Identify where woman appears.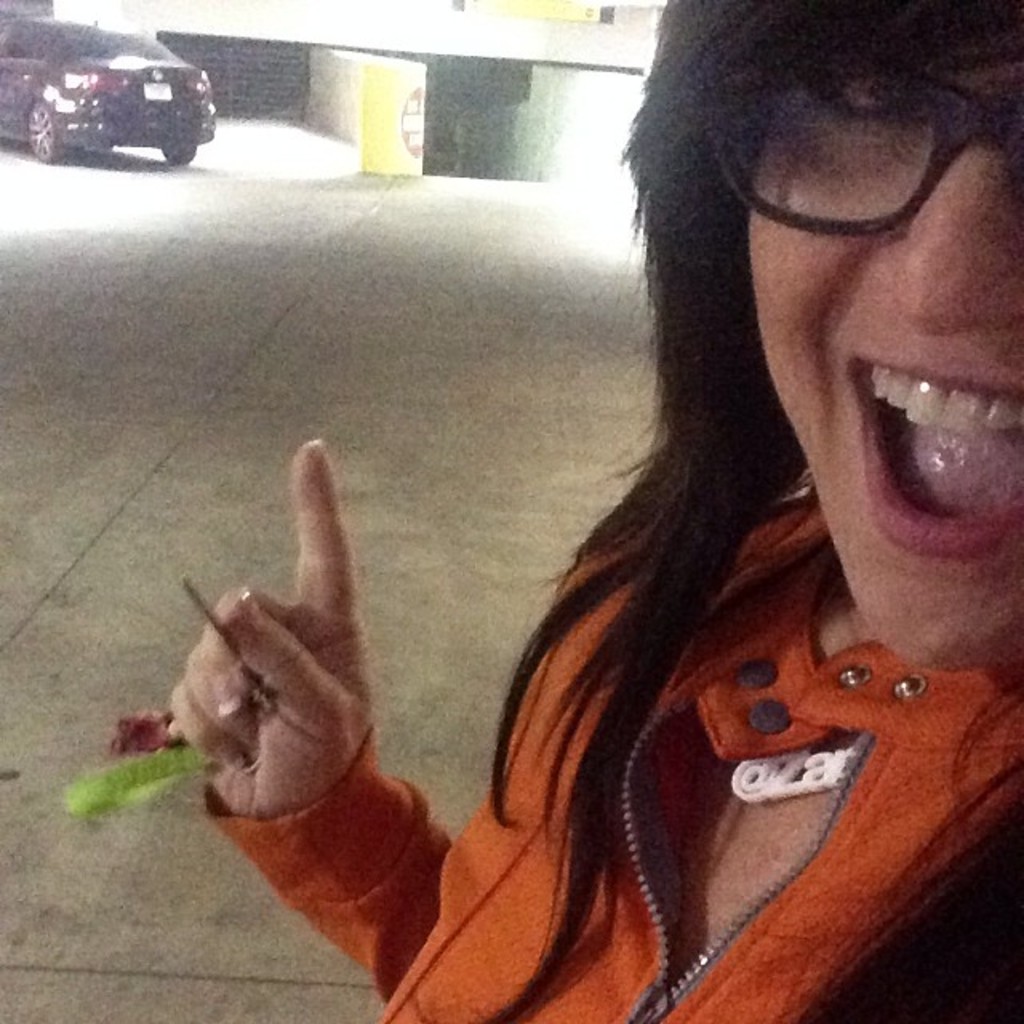
Appears at (left=176, top=5, right=1016, bottom=1022).
